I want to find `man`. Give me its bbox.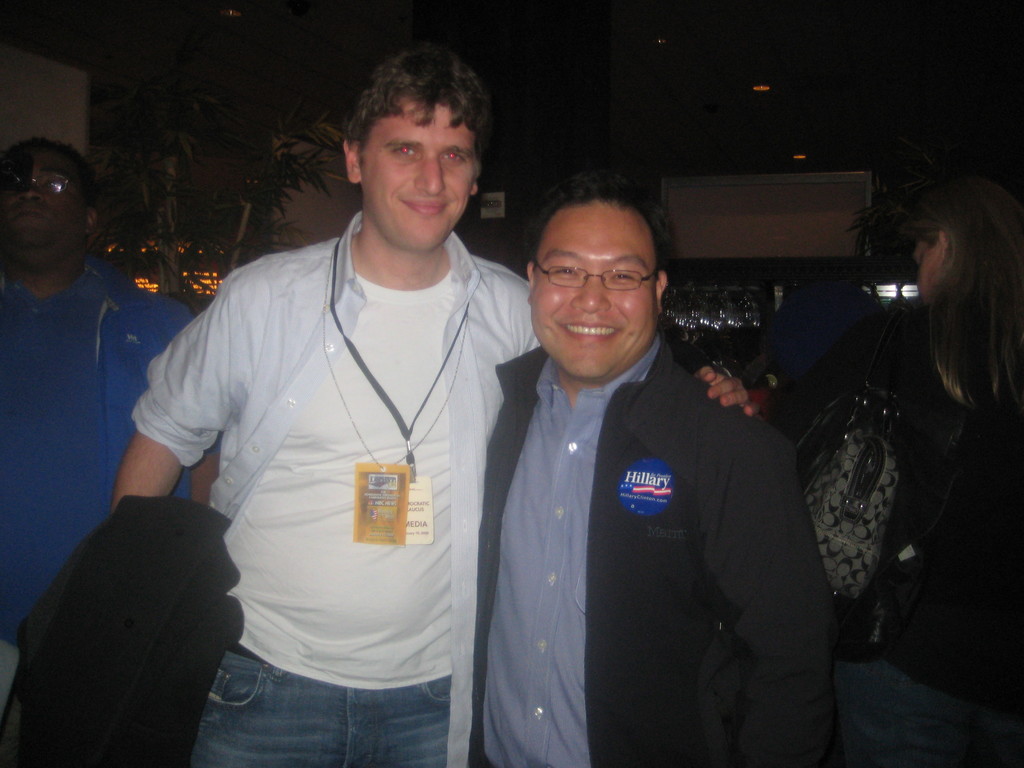
(109, 48, 758, 767).
